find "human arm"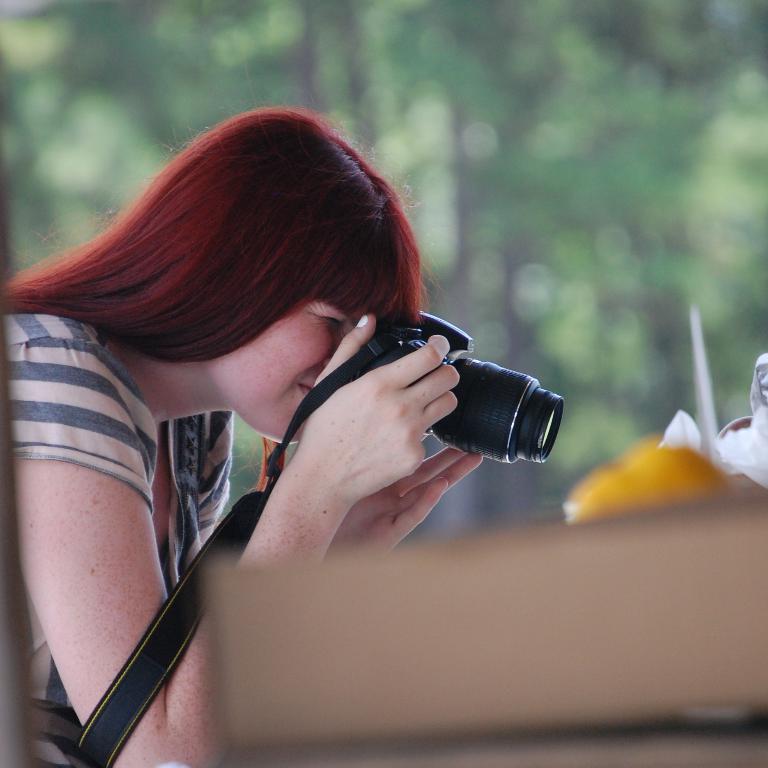
box=[323, 441, 488, 563]
